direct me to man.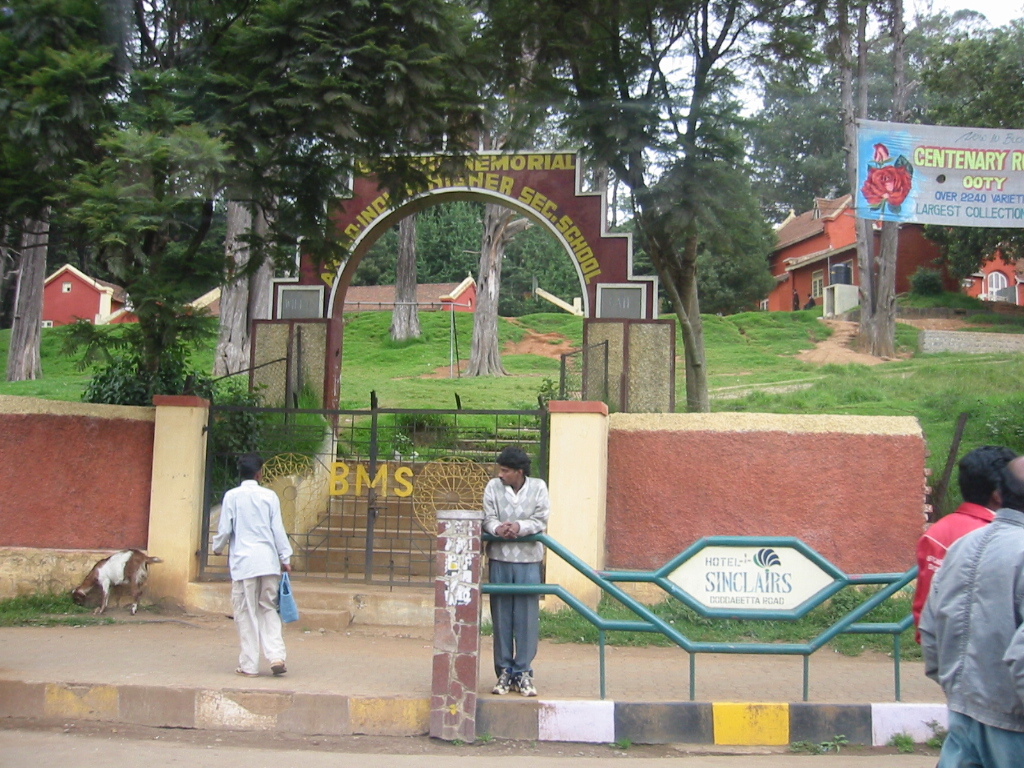
Direction: box(917, 455, 1023, 767).
